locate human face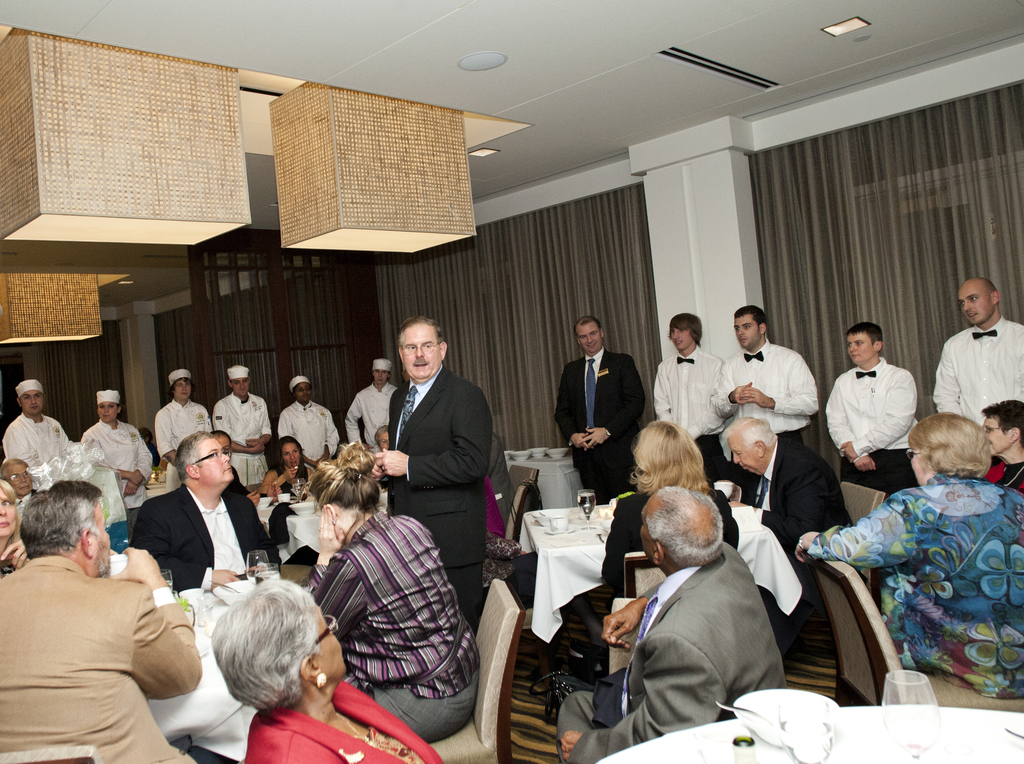
(left=172, top=379, right=191, bottom=400)
